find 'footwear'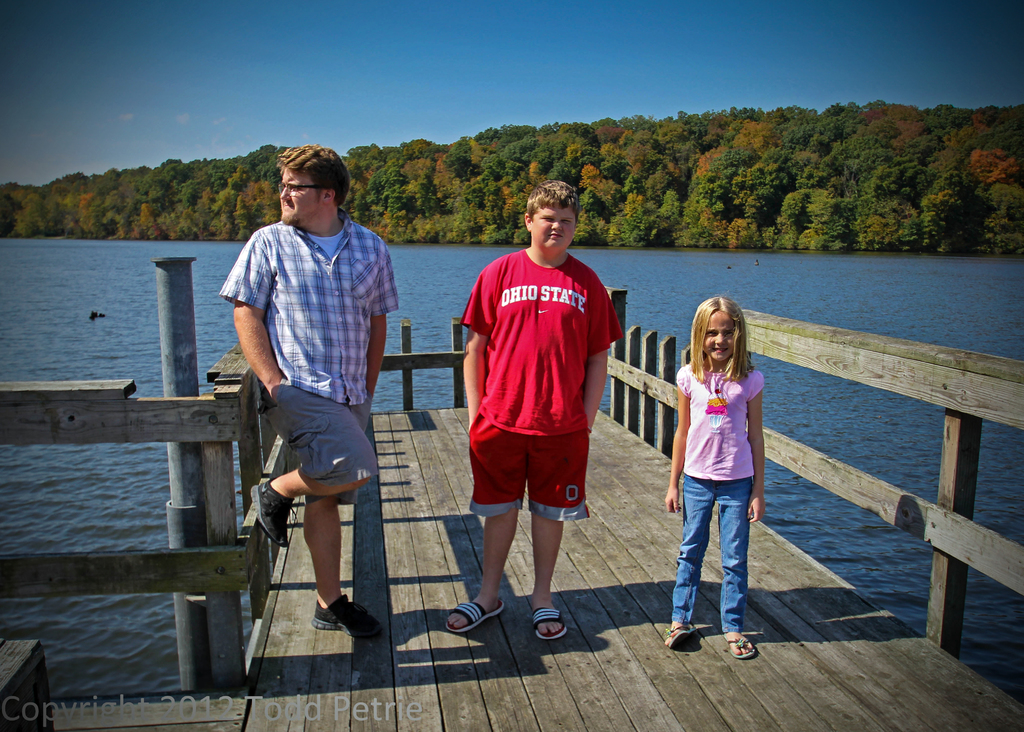
locate(531, 606, 566, 638)
